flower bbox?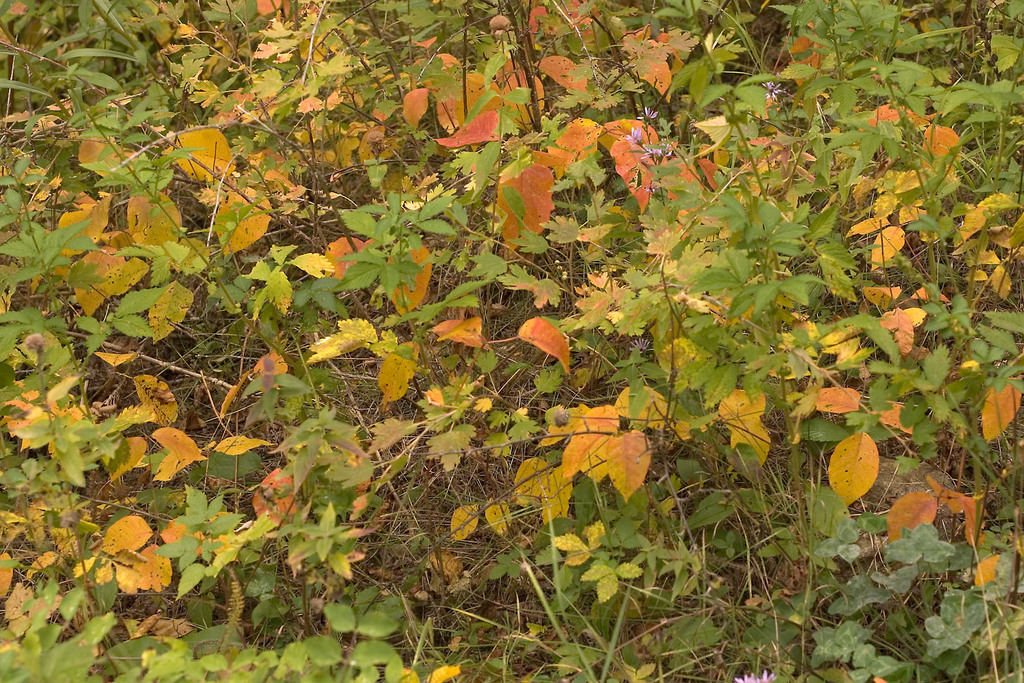
628, 338, 655, 352
